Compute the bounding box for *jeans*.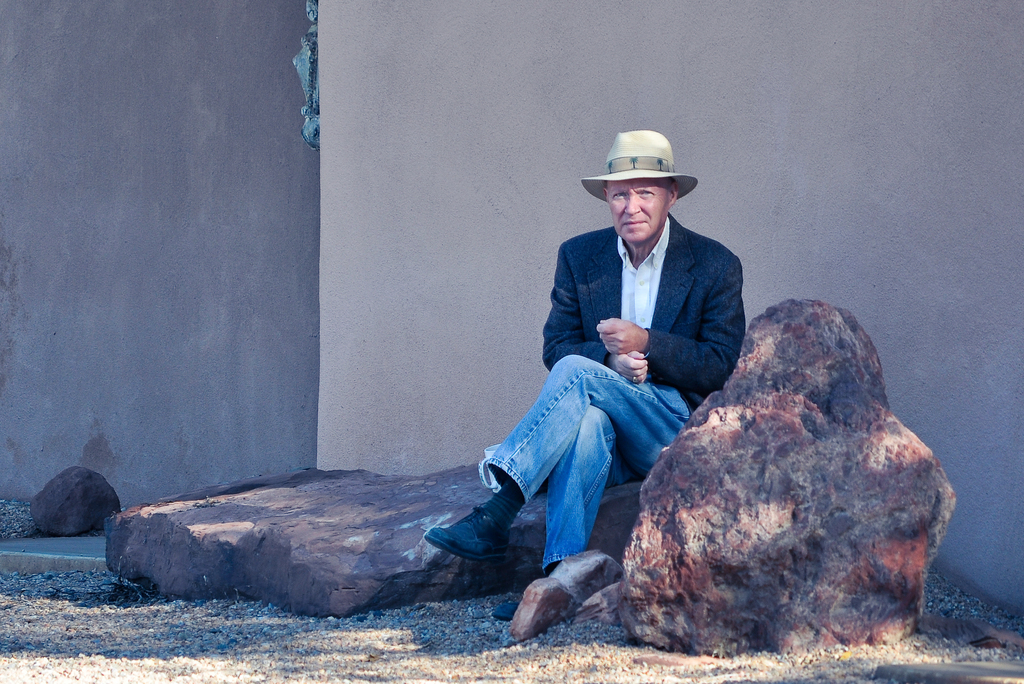
(x1=491, y1=329, x2=719, y2=631).
